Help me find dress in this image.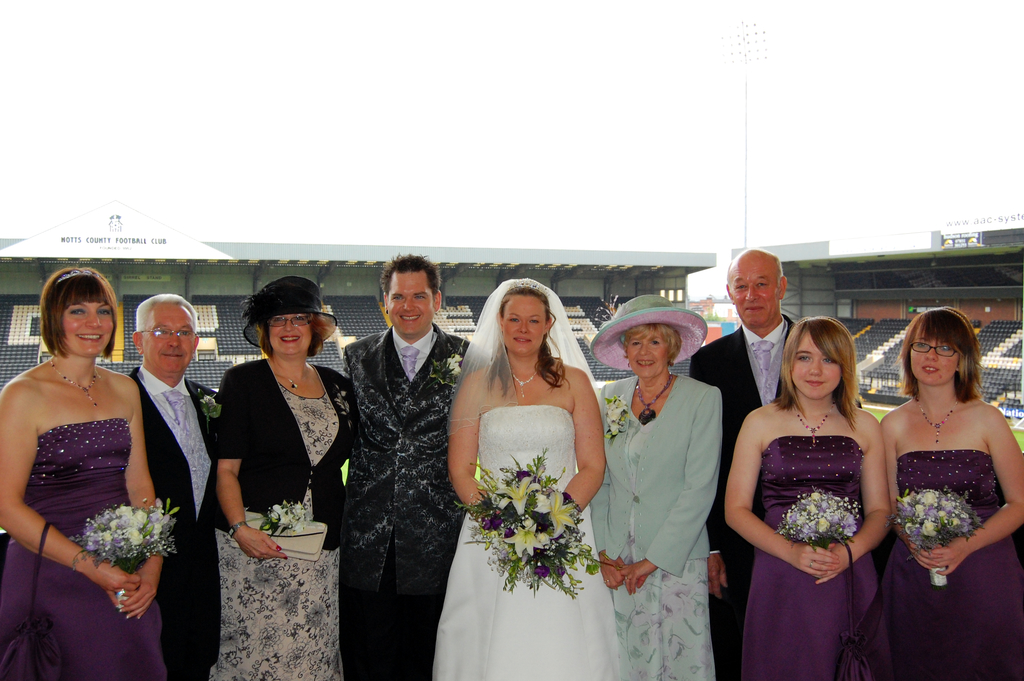
Found it: (195,353,364,680).
